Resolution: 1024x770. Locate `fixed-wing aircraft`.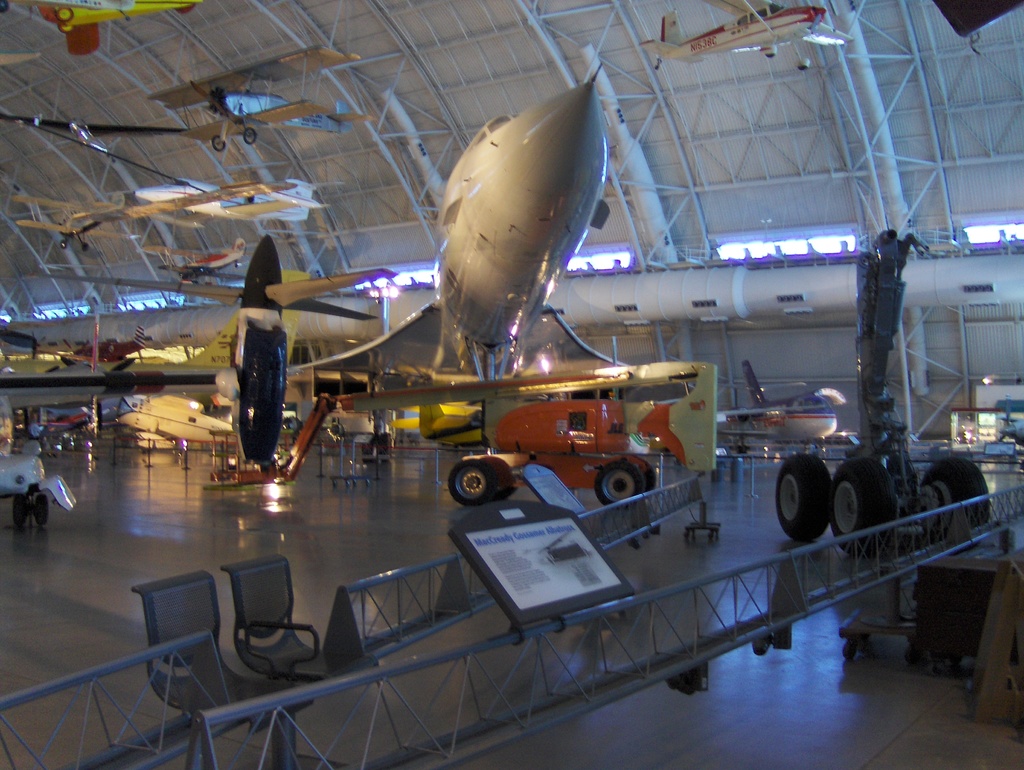
Rect(26, 234, 397, 480).
